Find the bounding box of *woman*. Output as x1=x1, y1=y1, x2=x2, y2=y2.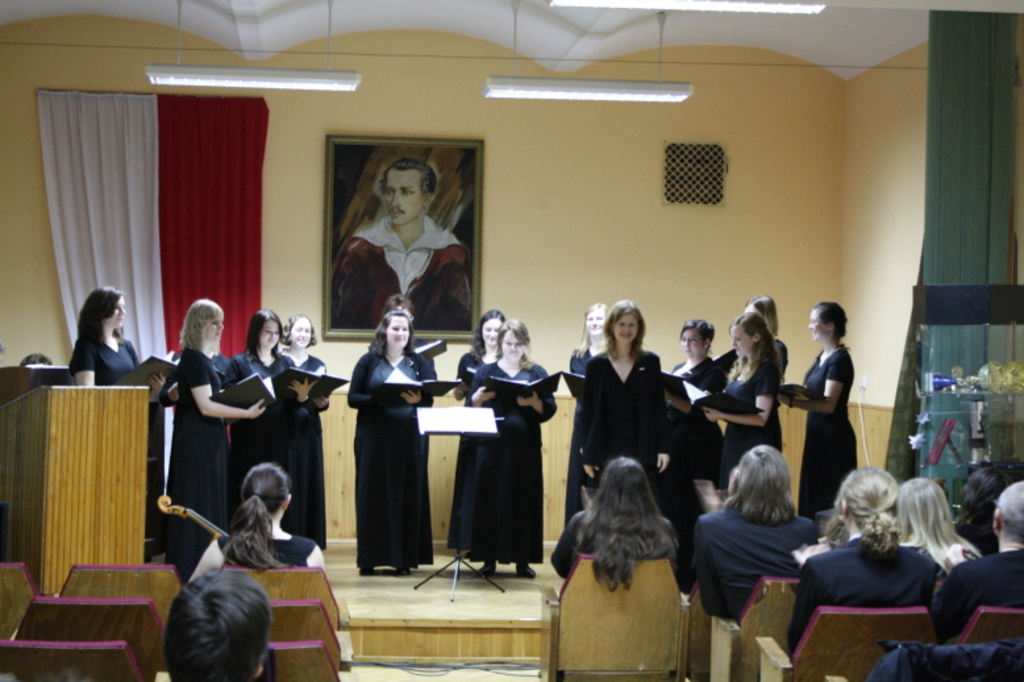
x1=166, y1=354, x2=229, y2=398.
